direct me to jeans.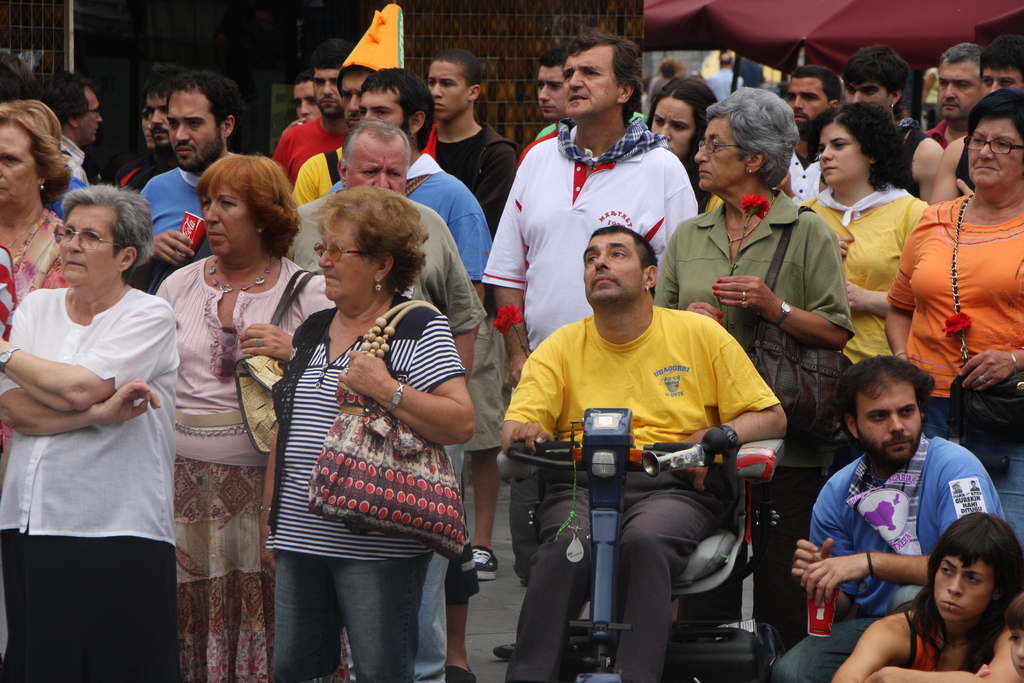
Direction: bbox=[256, 541, 454, 682].
